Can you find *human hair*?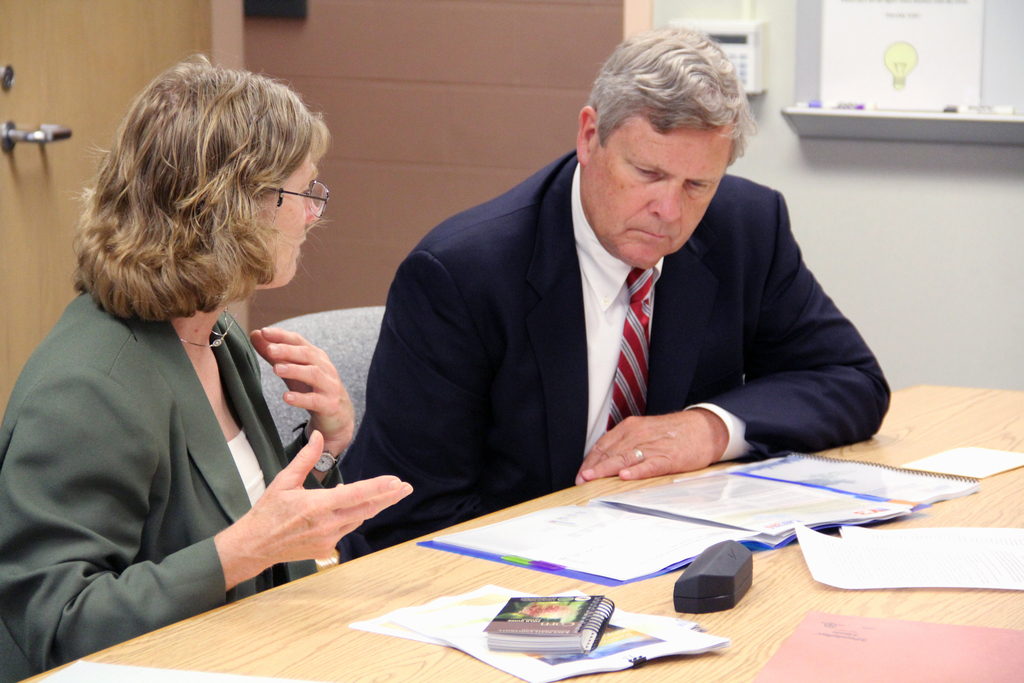
Yes, bounding box: detection(586, 21, 757, 170).
